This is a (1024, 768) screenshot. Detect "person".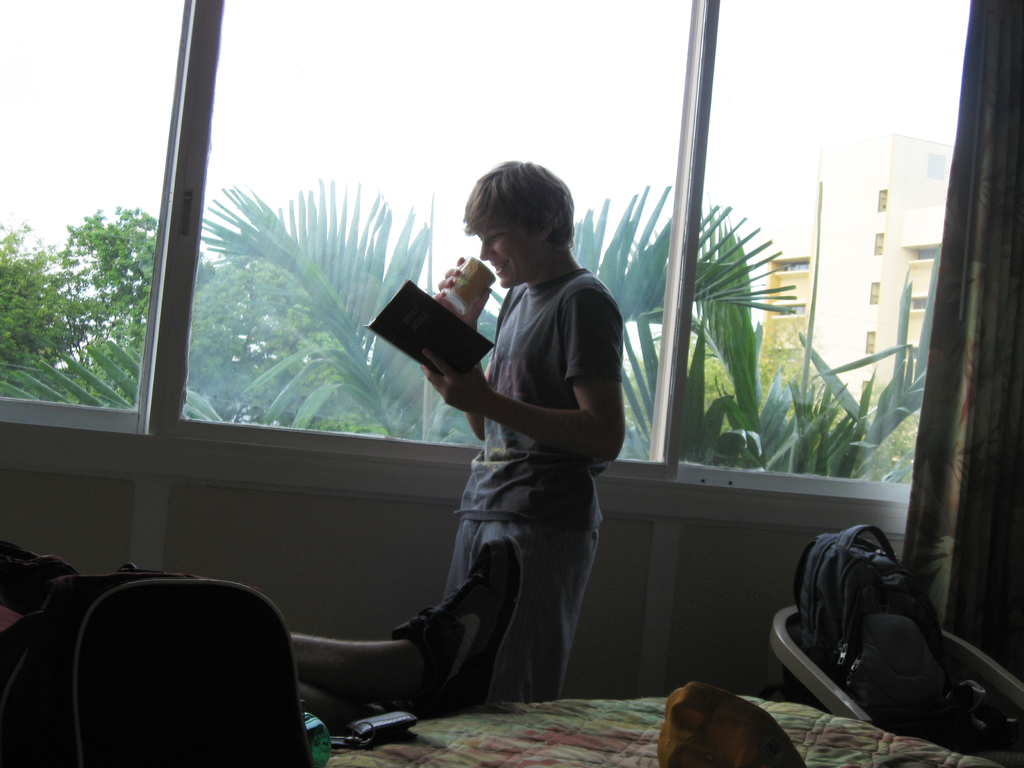
[404,155,628,703].
